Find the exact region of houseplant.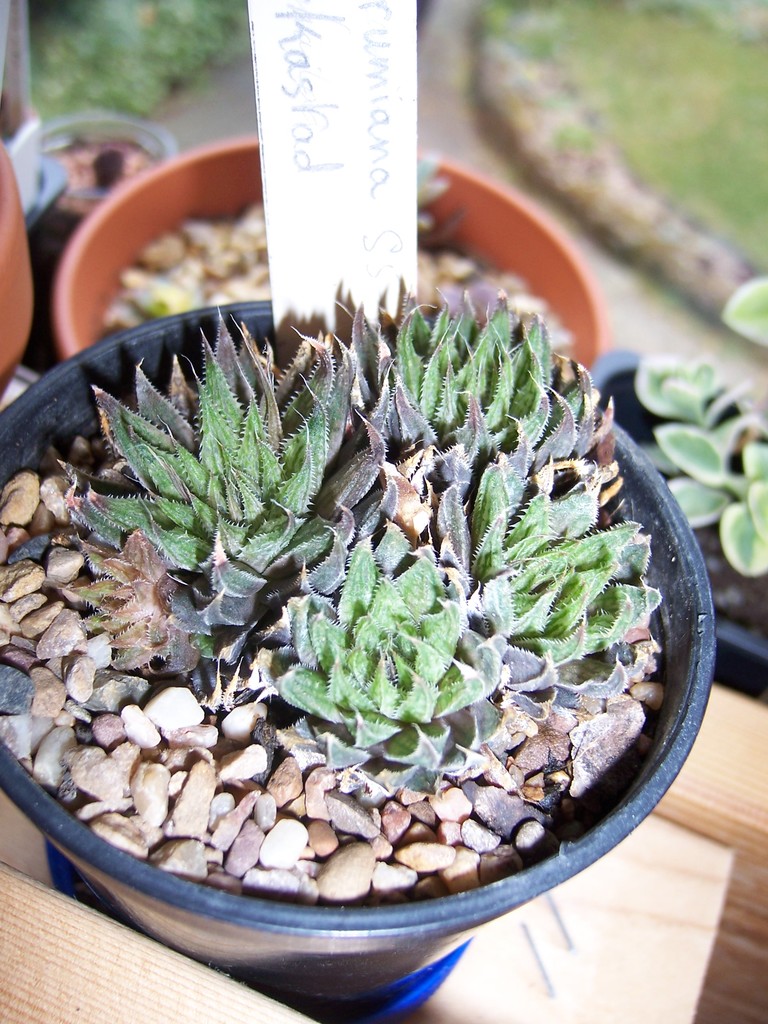
Exact region: rect(579, 279, 767, 704).
